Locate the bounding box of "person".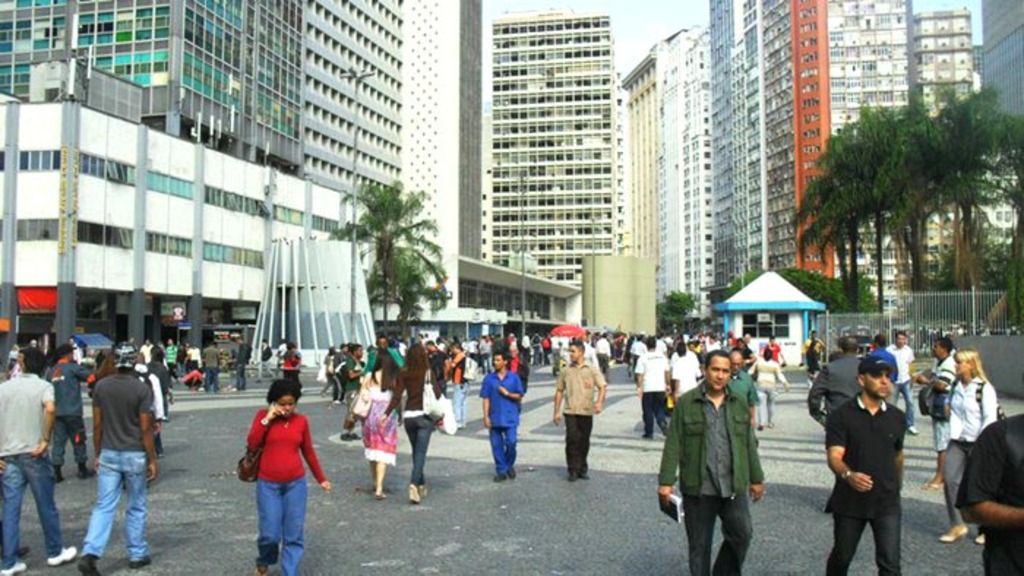
Bounding box: region(636, 341, 671, 439).
